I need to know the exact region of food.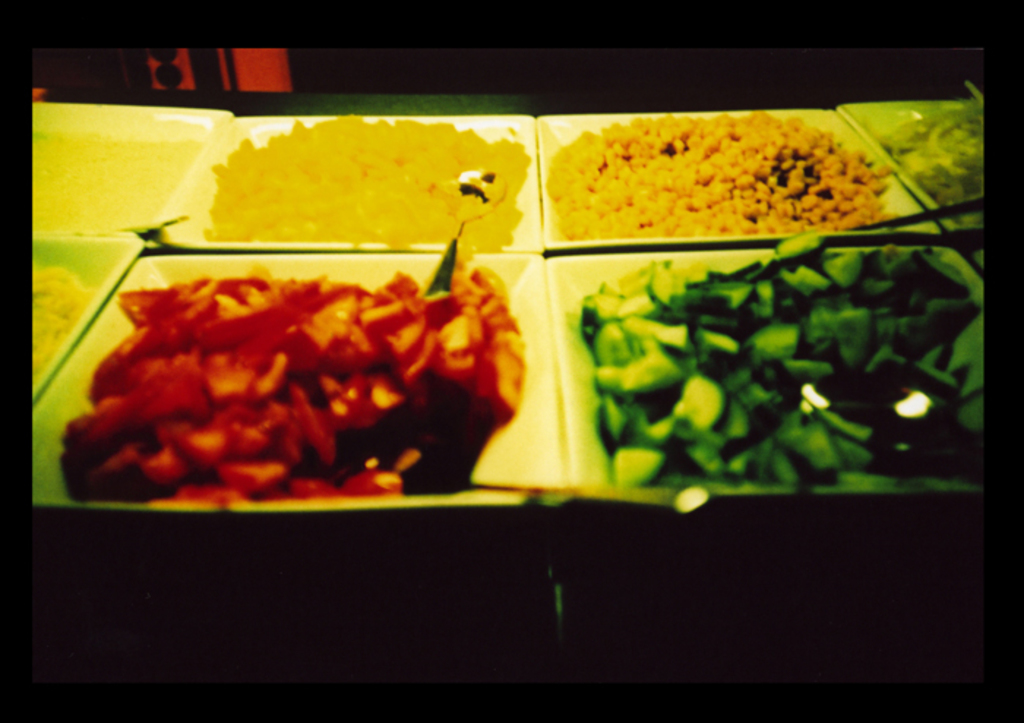
Region: box(29, 127, 196, 225).
